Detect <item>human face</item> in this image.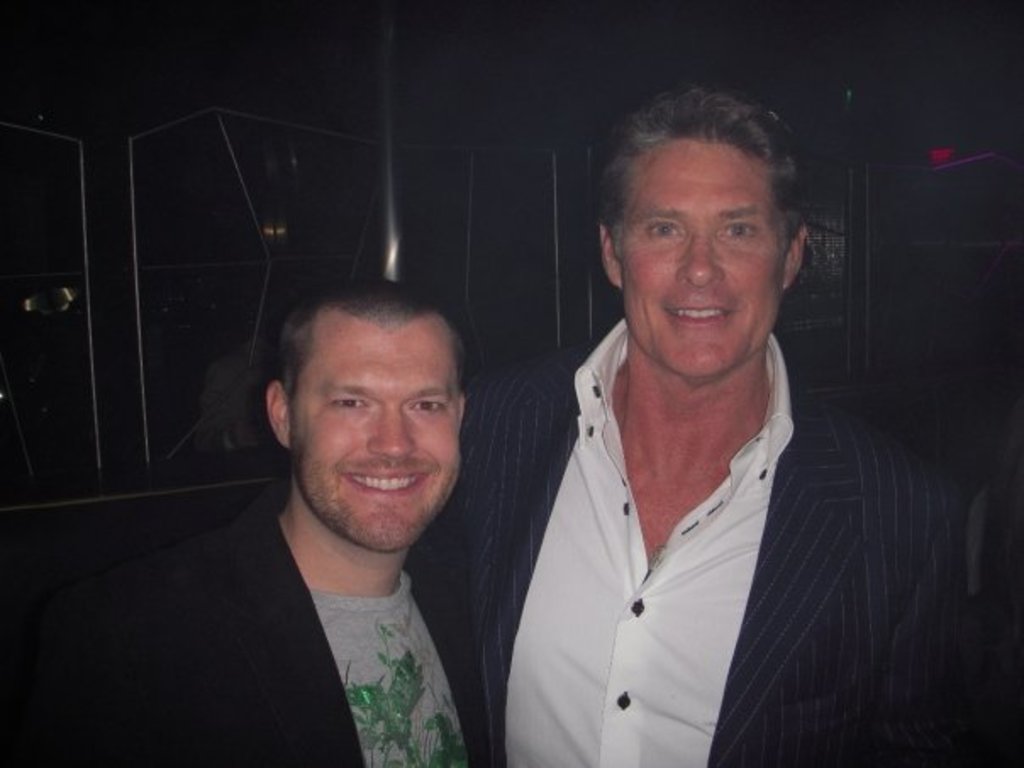
Detection: select_region(290, 329, 454, 549).
